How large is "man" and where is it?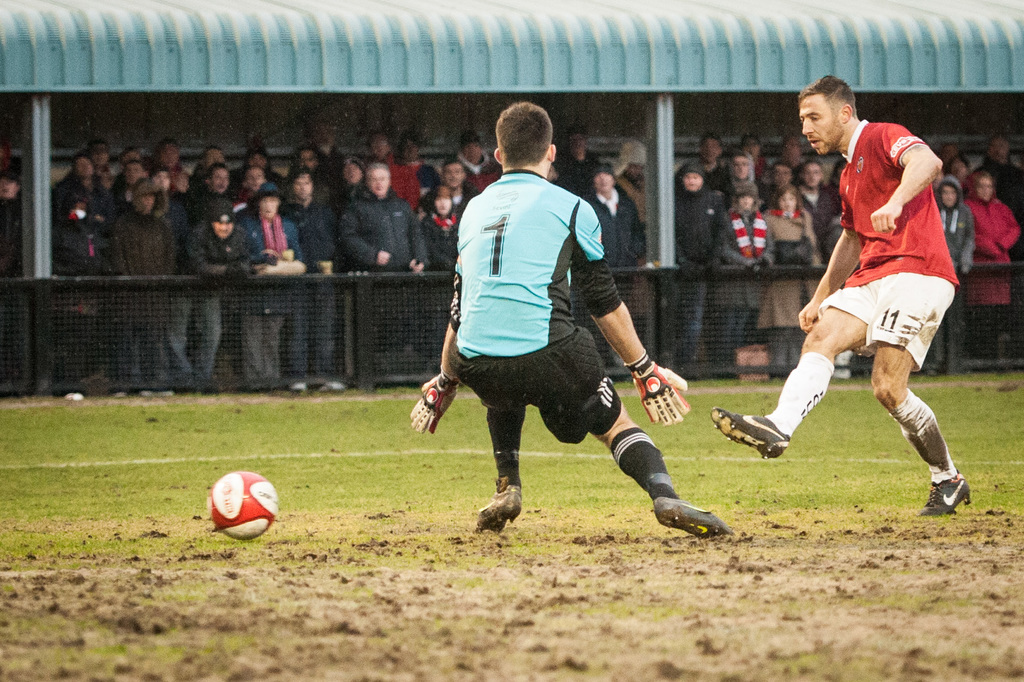
Bounding box: crop(189, 142, 229, 195).
